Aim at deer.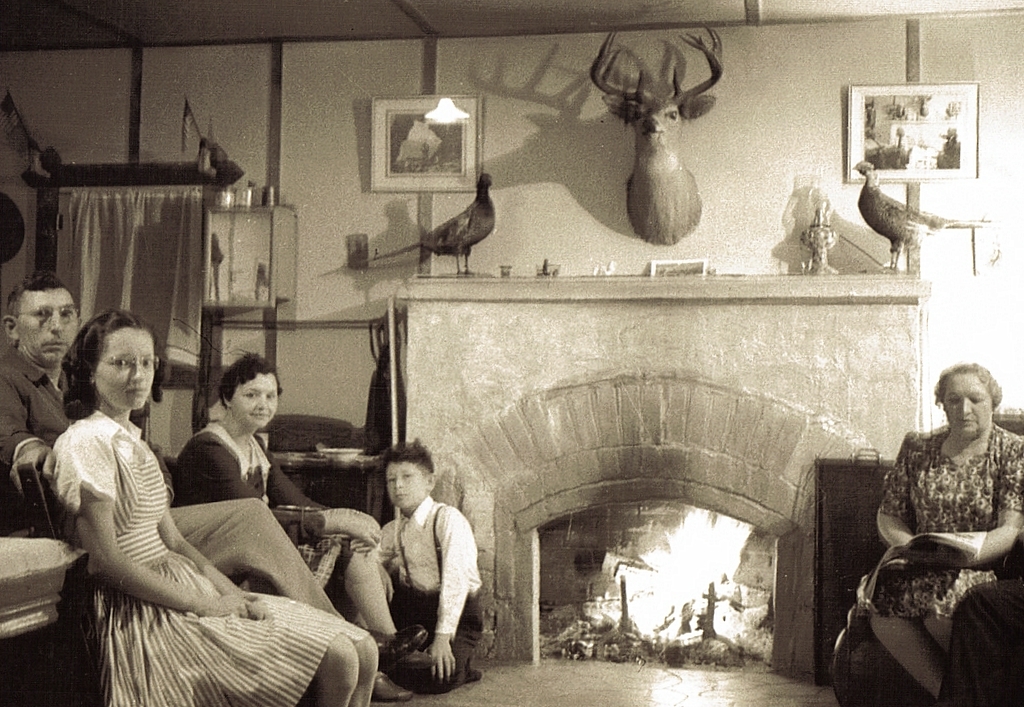
Aimed at [x1=589, y1=21, x2=720, y2=244].
